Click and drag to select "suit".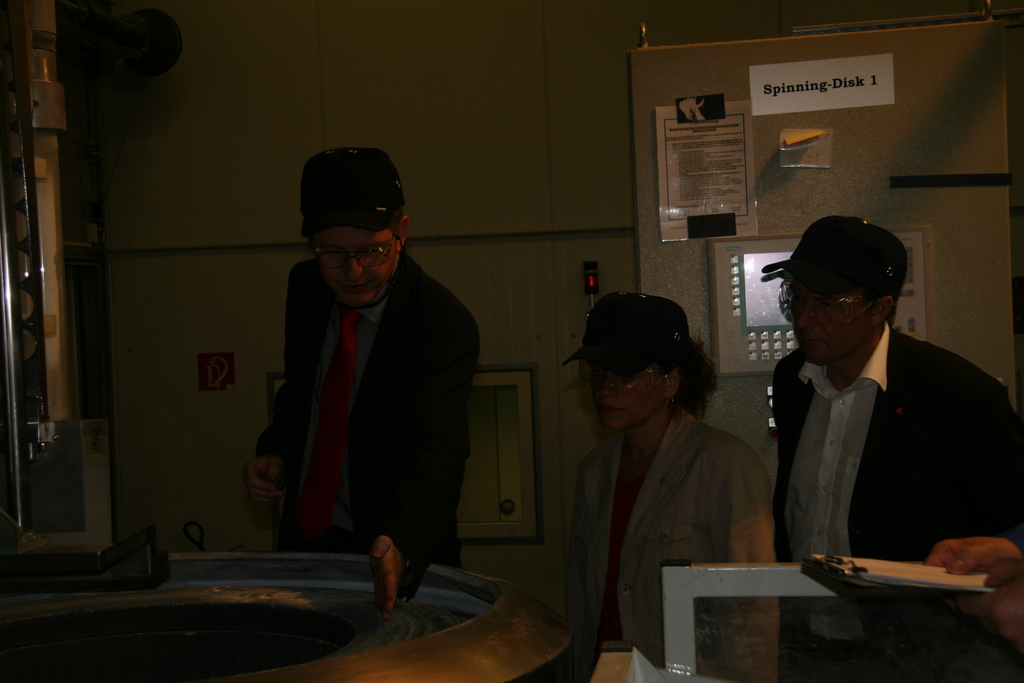
Selection: rect(775, 323, 1023, 682).
